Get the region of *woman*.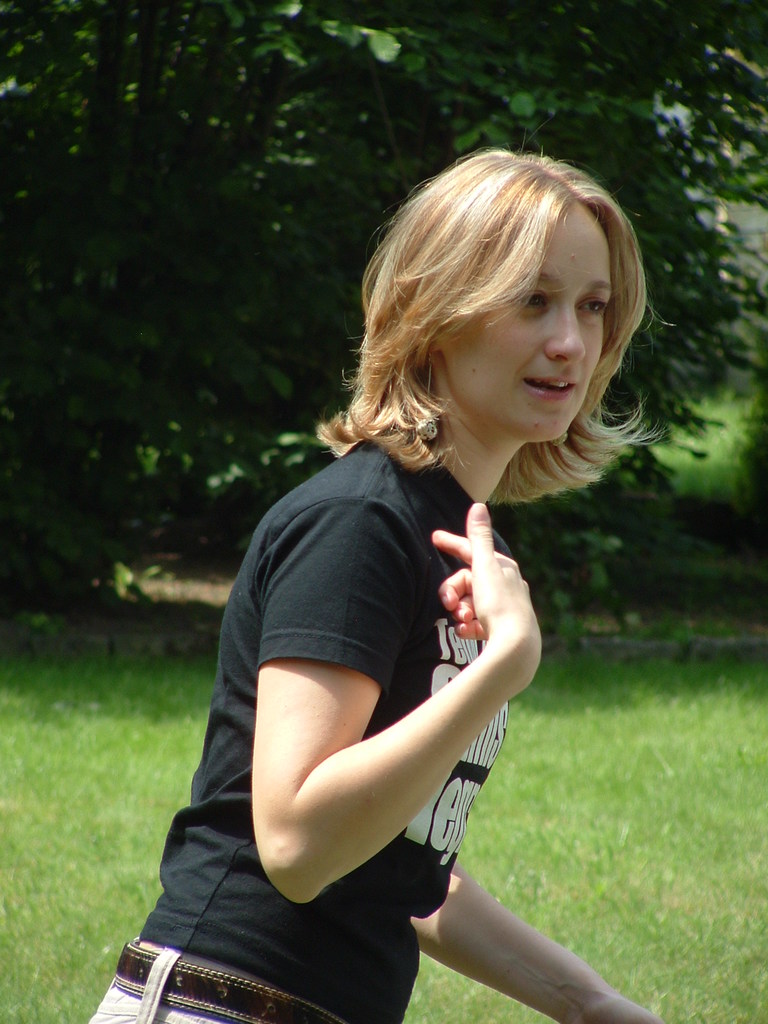
bbox=[147, 157, 684, 1017].
